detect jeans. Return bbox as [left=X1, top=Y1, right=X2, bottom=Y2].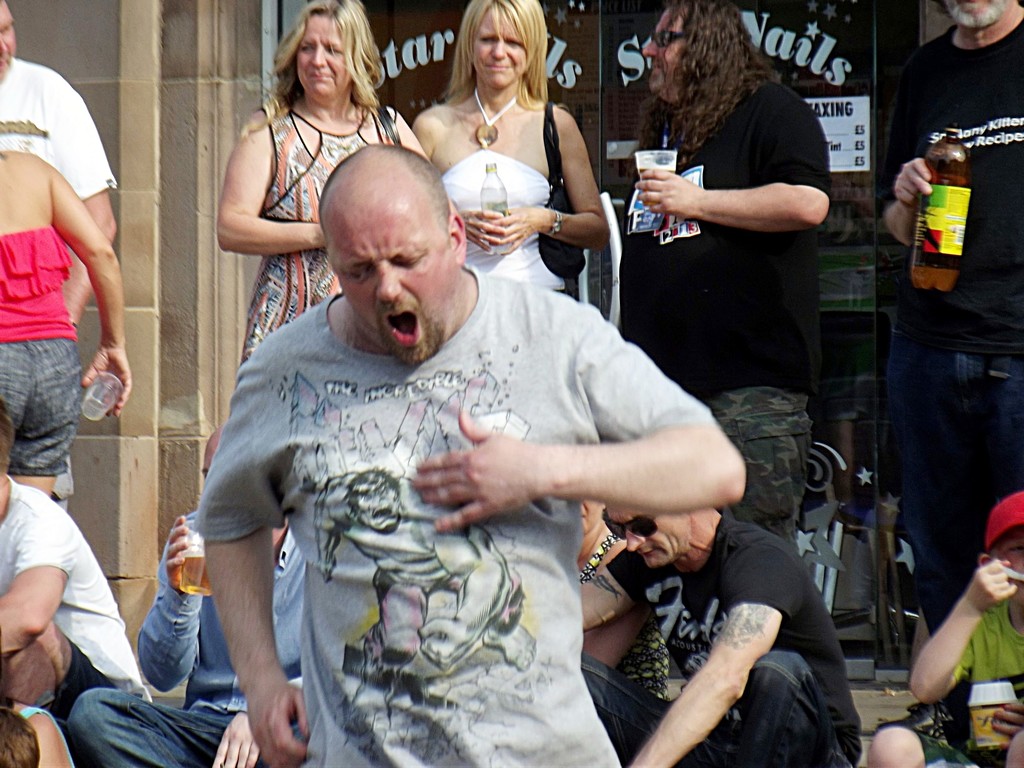
[left=63, top=687, right=307, bottom=767].
